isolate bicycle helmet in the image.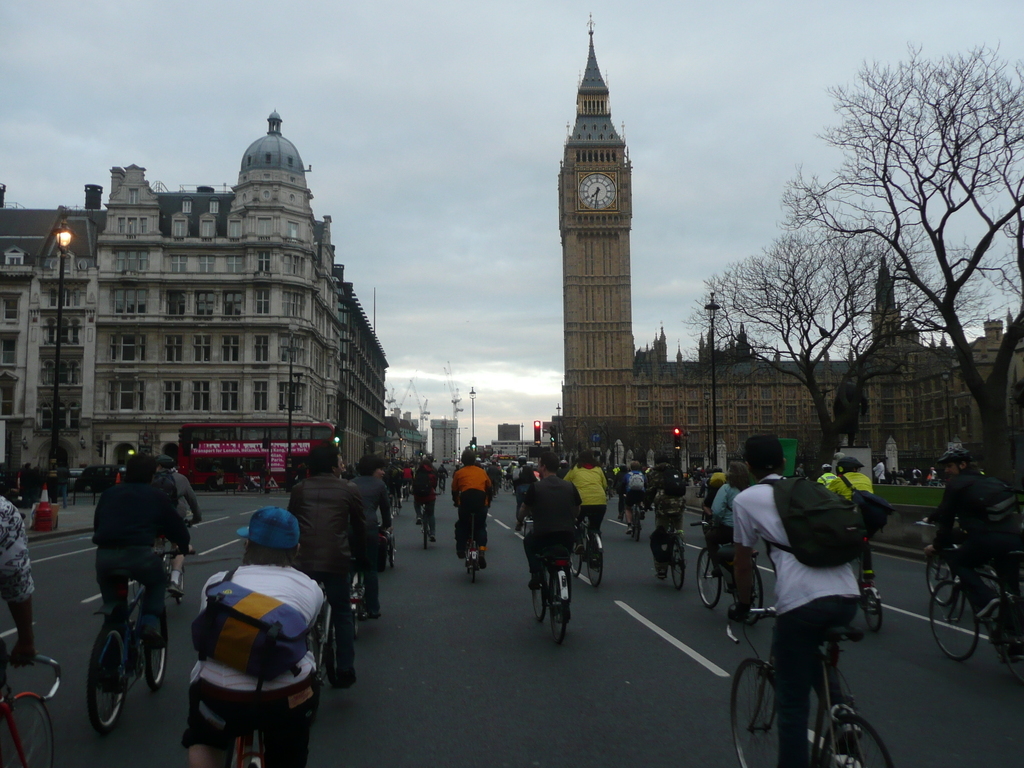
Isolated region: [left=934, top=445, right=966, bottom=461].
